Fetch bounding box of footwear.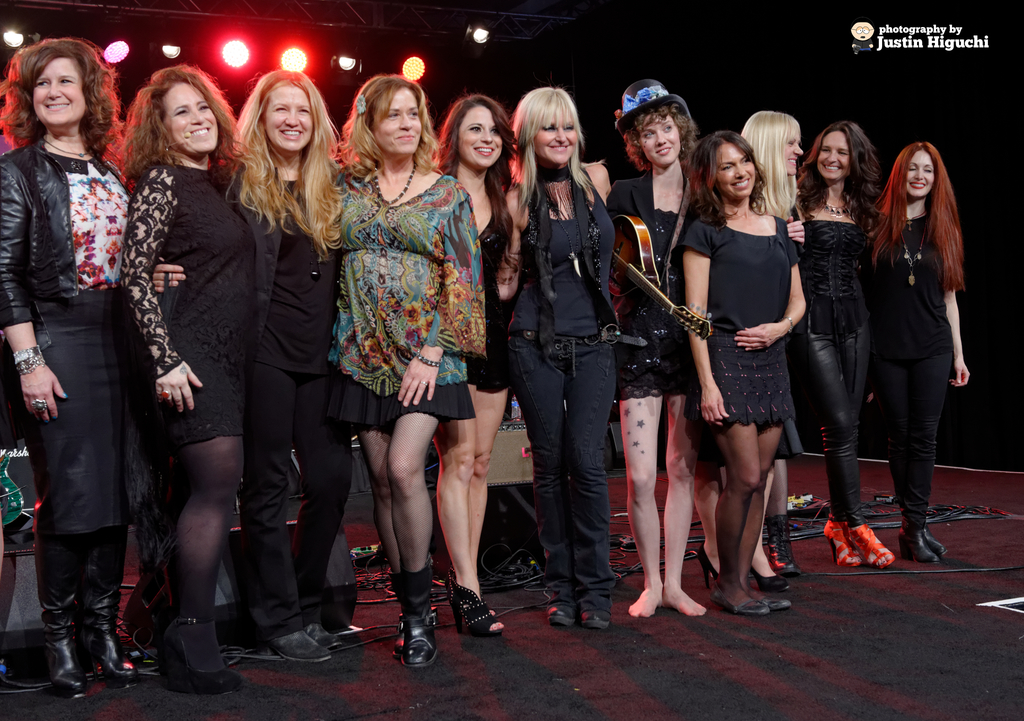
Bbox: l=751, t=570, r=788, b=587.
